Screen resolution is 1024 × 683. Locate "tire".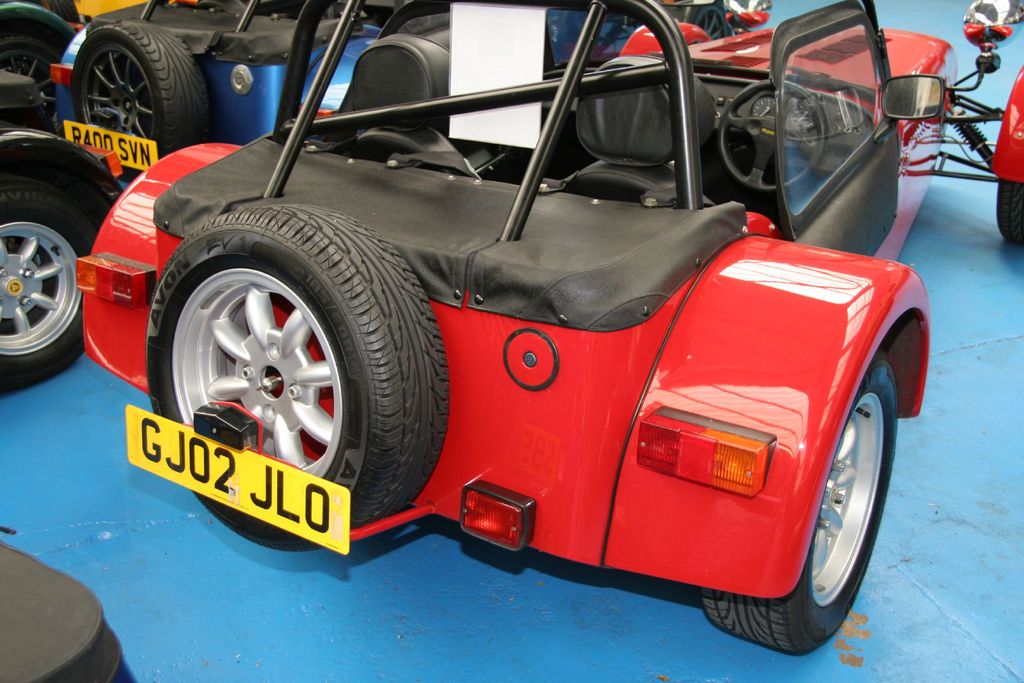
bbox=(58, 9, 212, 169).
